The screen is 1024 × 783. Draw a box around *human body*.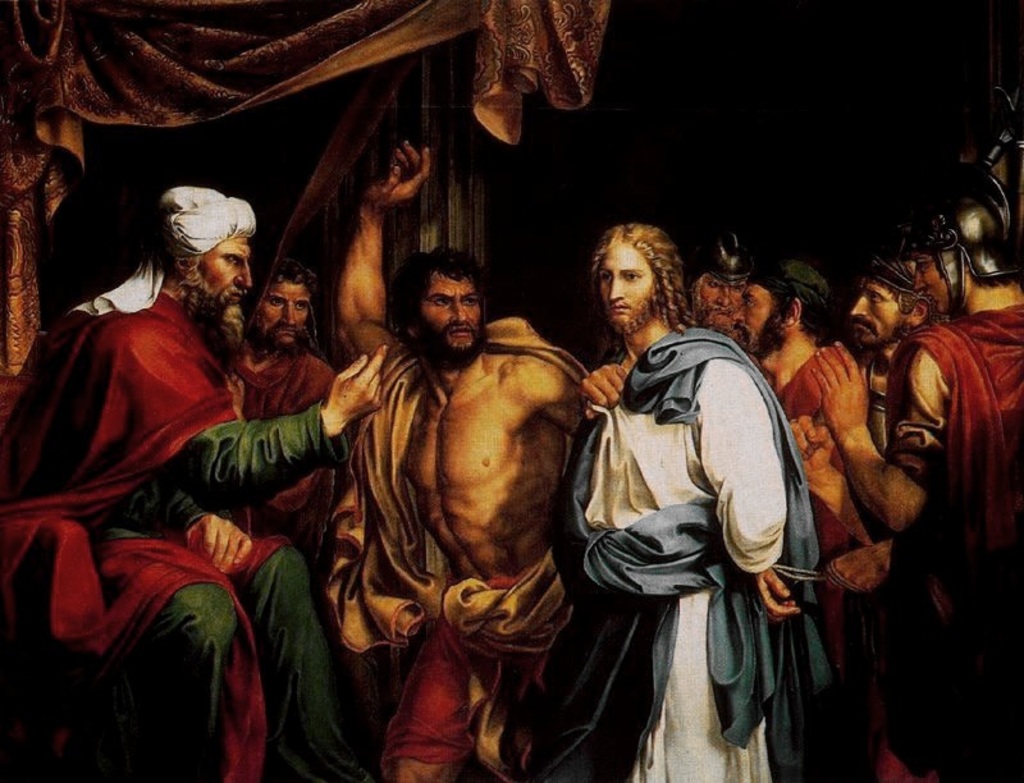
[588,331,796,782].
